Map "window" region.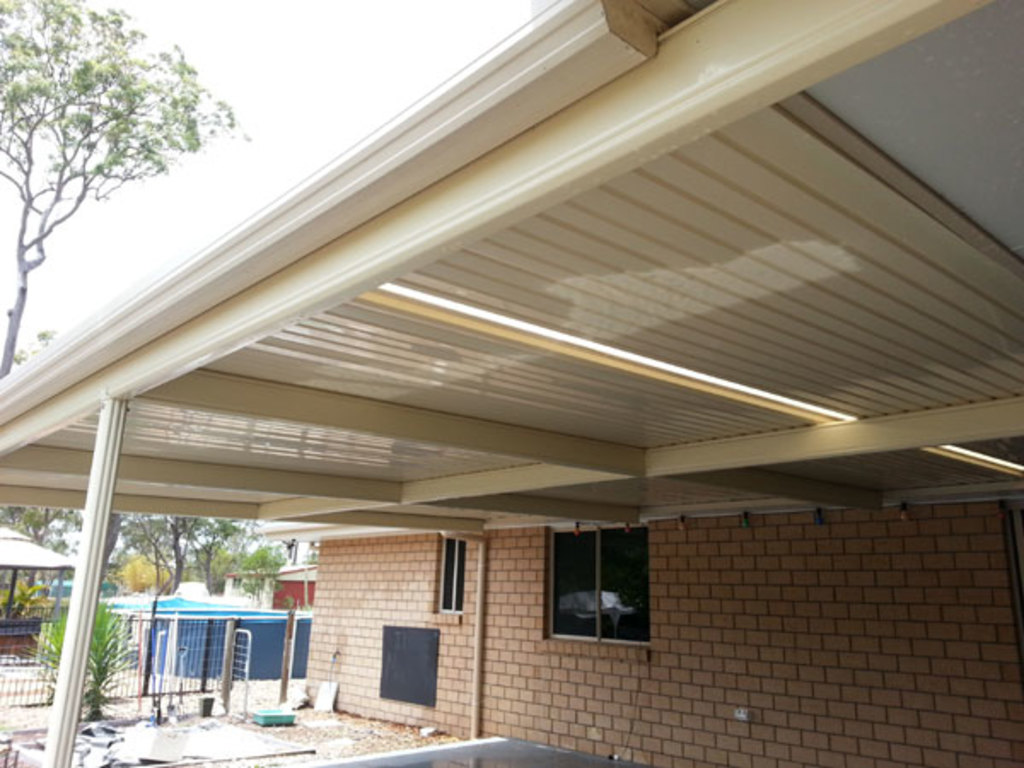
Mapped to bbox(558, 532, 649, 649).
